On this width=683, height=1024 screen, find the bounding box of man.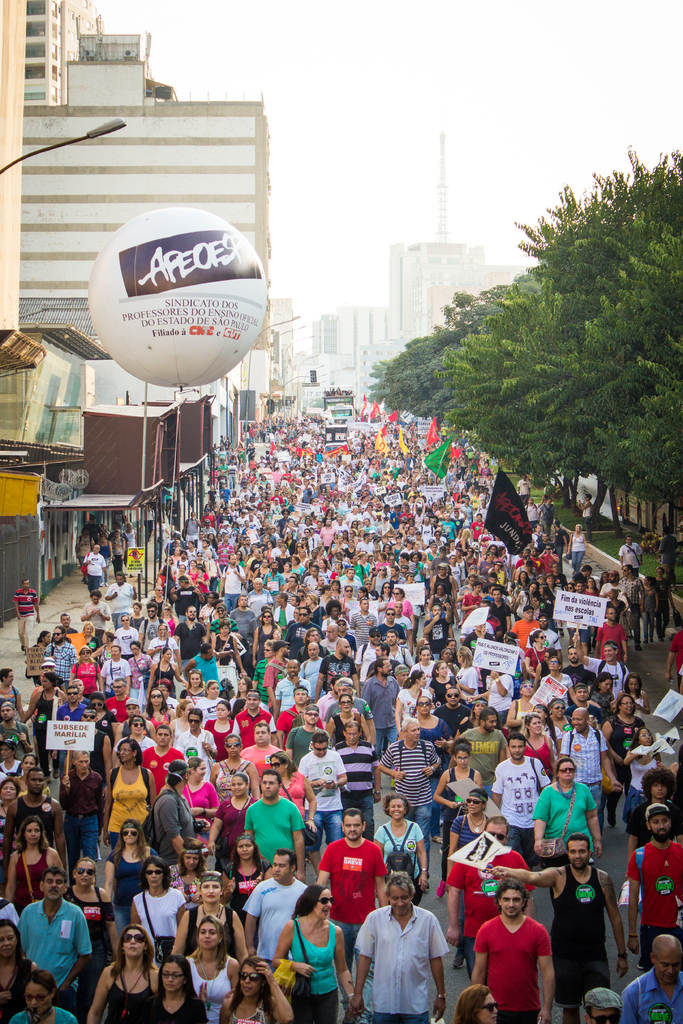
Bounding box: select_region(627, 810, 682, 972).
